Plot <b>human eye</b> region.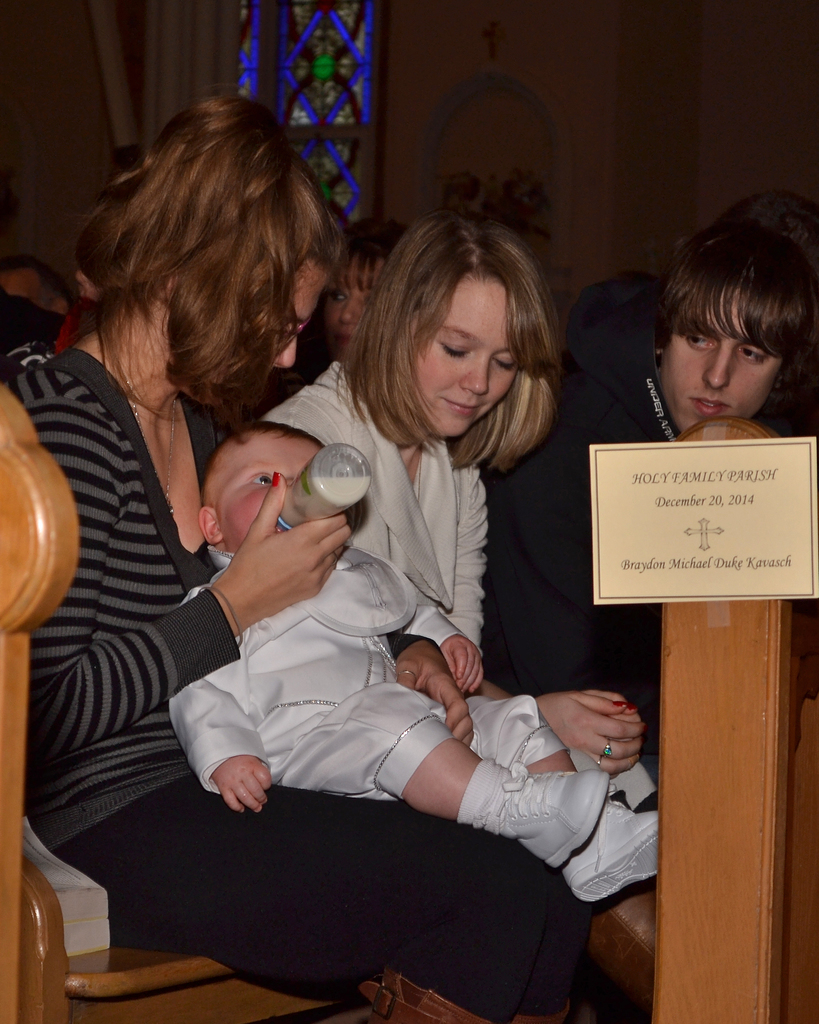
Plotted at bbox(734, 347, 772, 364).
